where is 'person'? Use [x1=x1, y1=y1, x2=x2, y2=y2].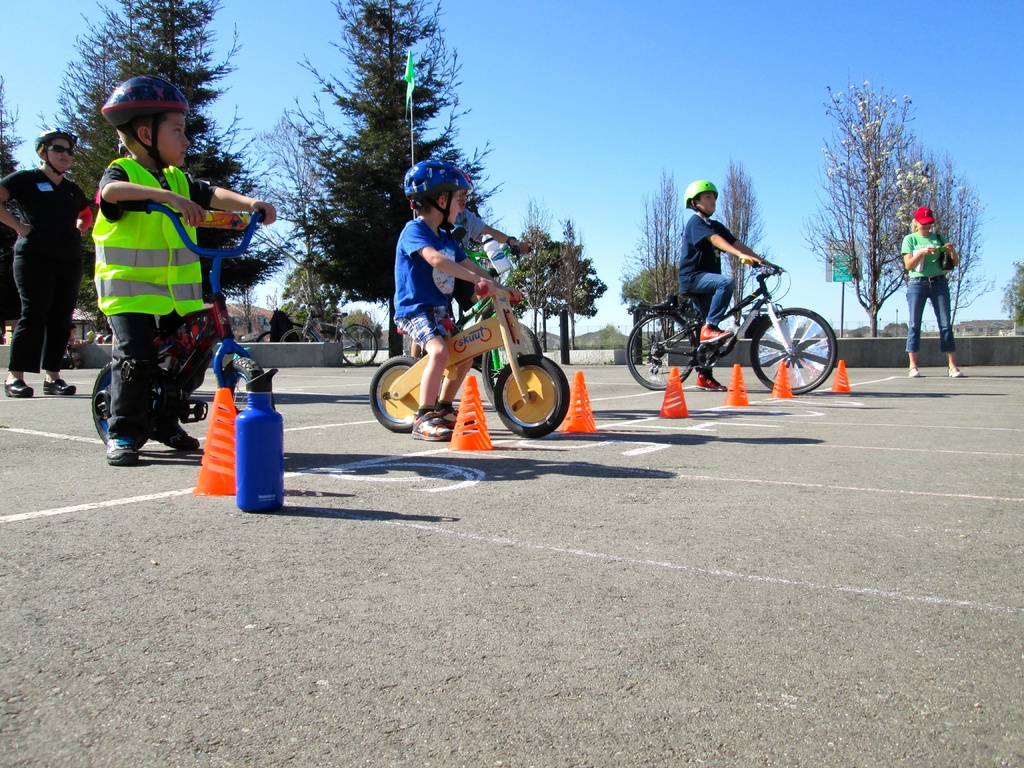
[x1=77, y1=84, x2=238, y2=438].
